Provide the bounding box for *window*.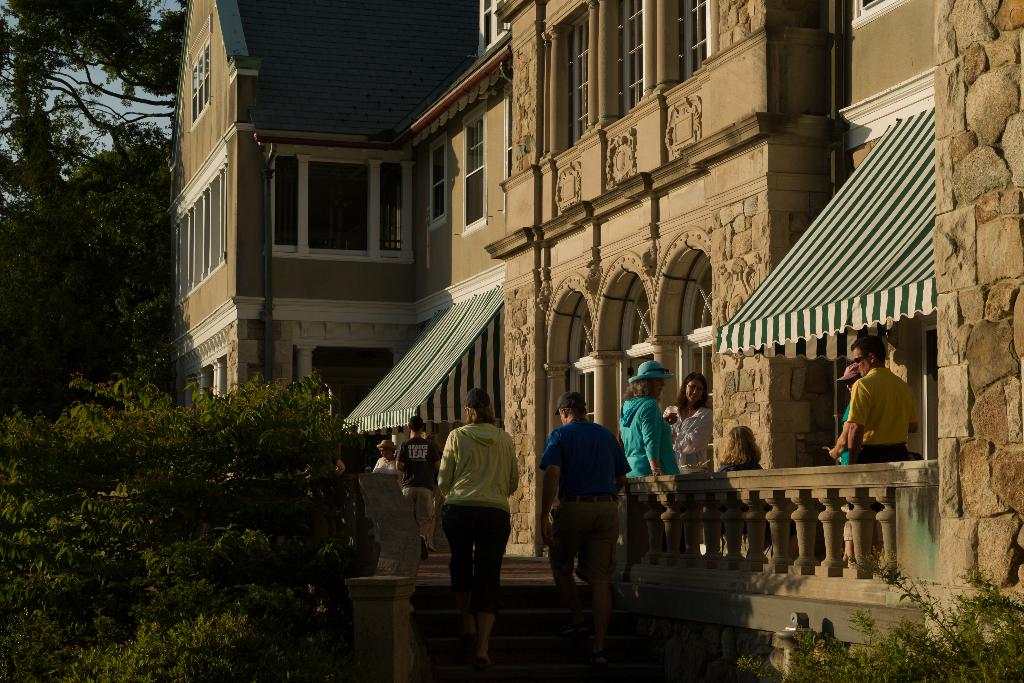
(left=419, top=129, right=452, bottom=229).
